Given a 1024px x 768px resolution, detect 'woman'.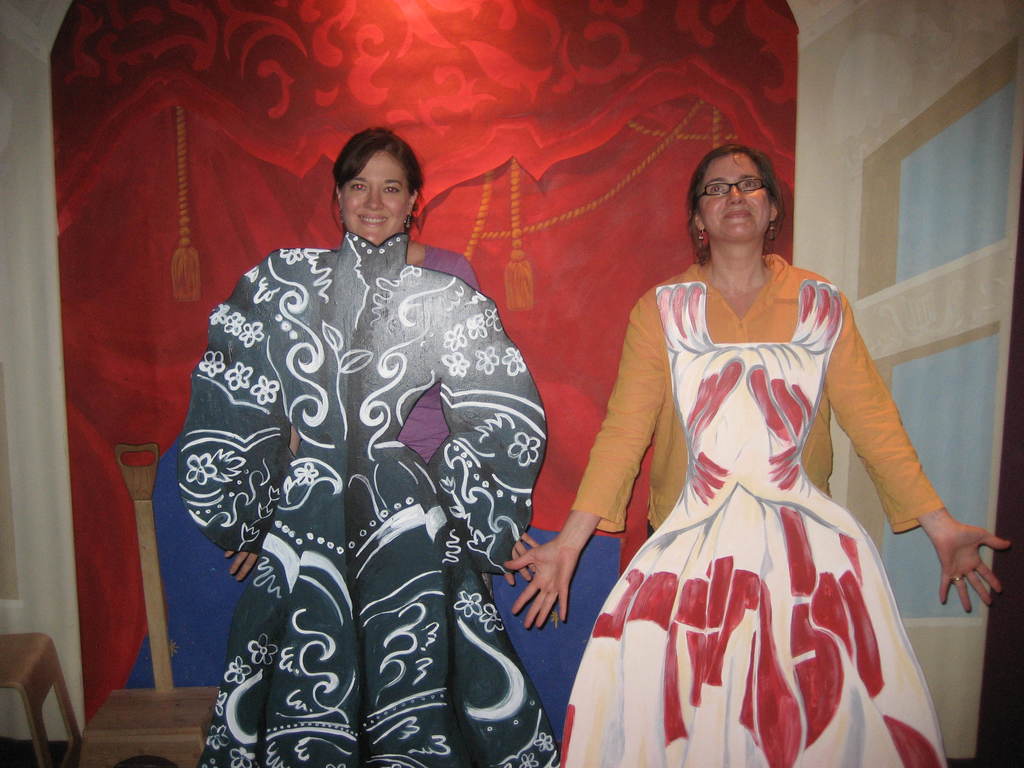
[172,125,559,764].
